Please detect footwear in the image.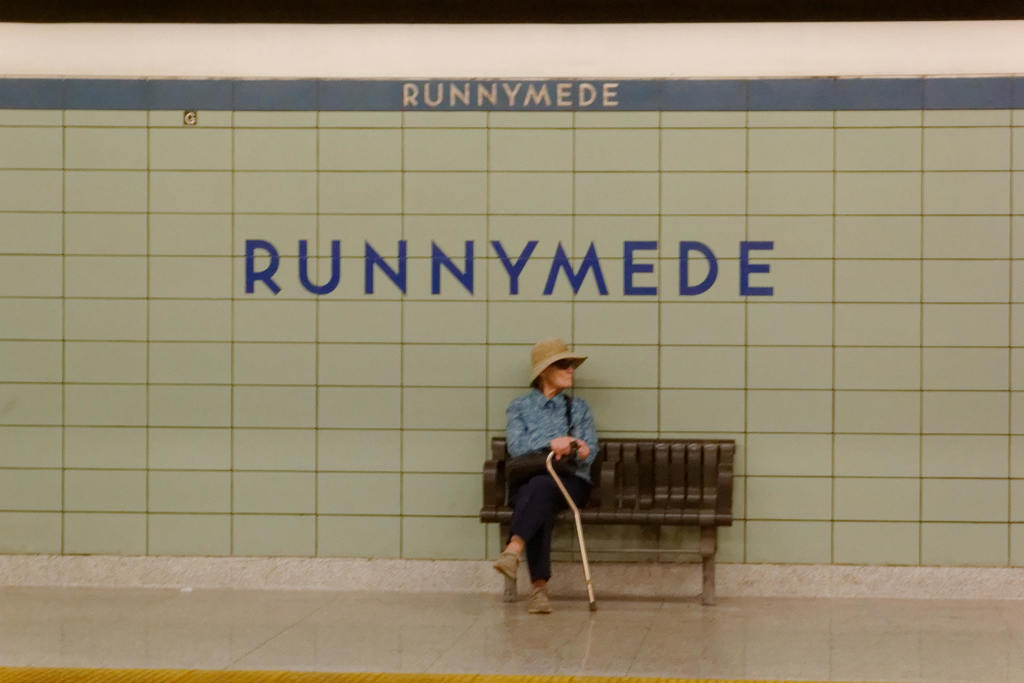
select_region(527, 586, 555, 616).
